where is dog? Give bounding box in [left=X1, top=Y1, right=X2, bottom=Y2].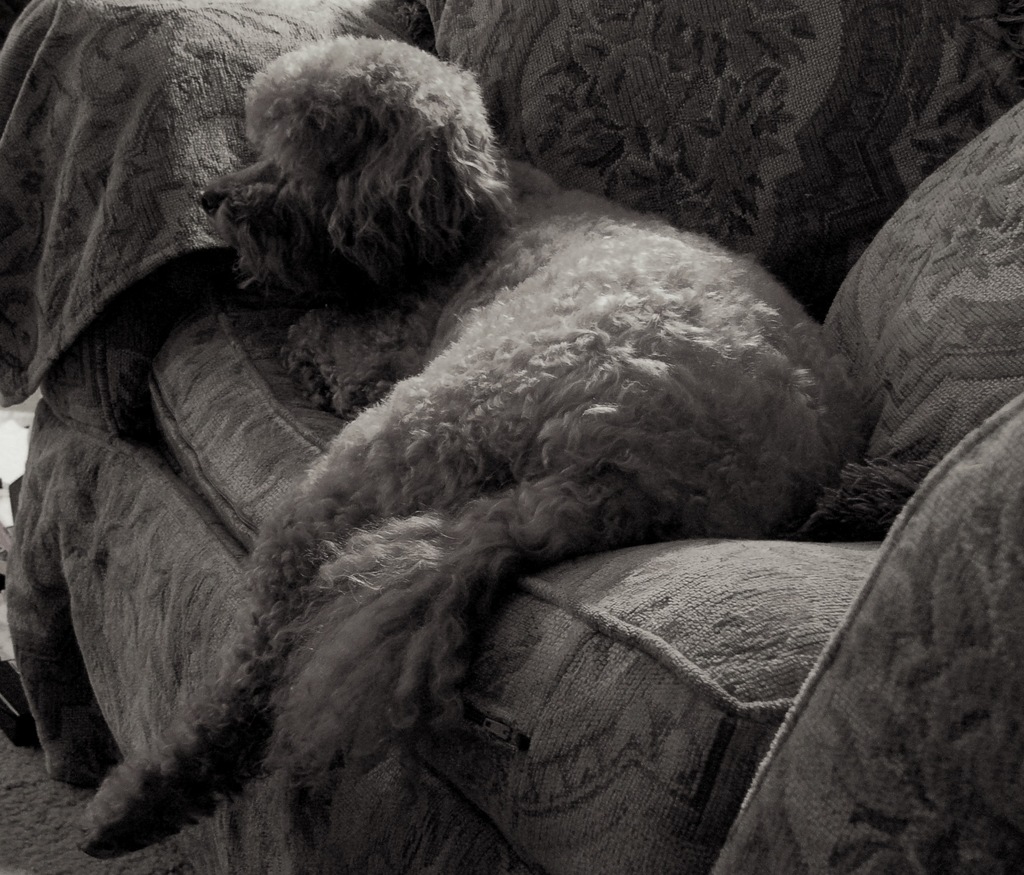
[left=74, top=29, right=866, bottom=874].
